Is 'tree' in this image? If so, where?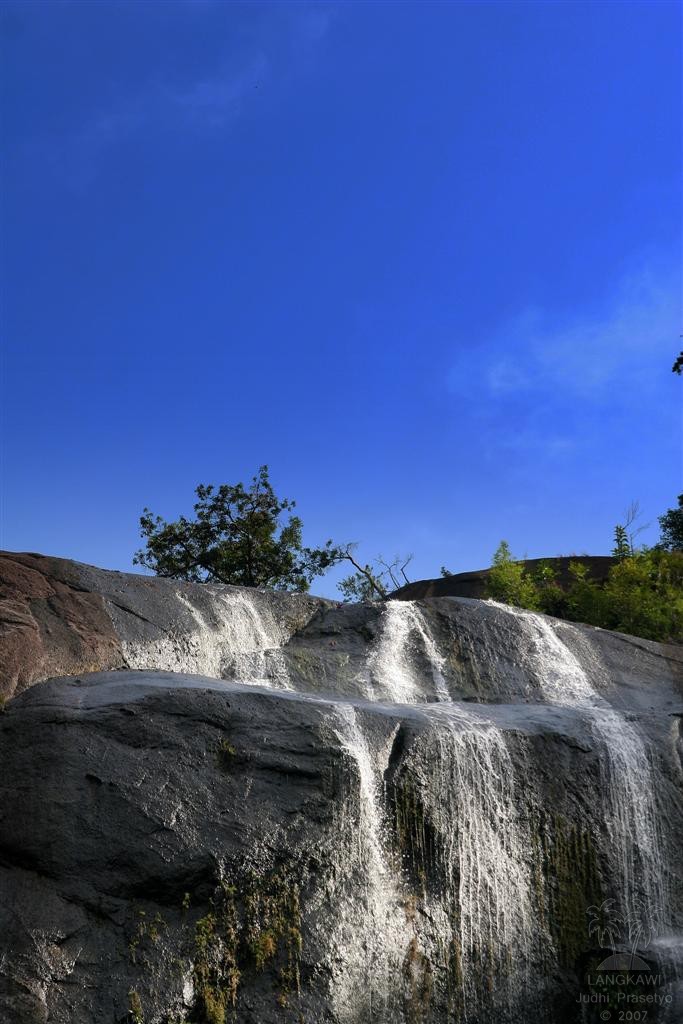
Yes, at 125, 473, 349, 590.
